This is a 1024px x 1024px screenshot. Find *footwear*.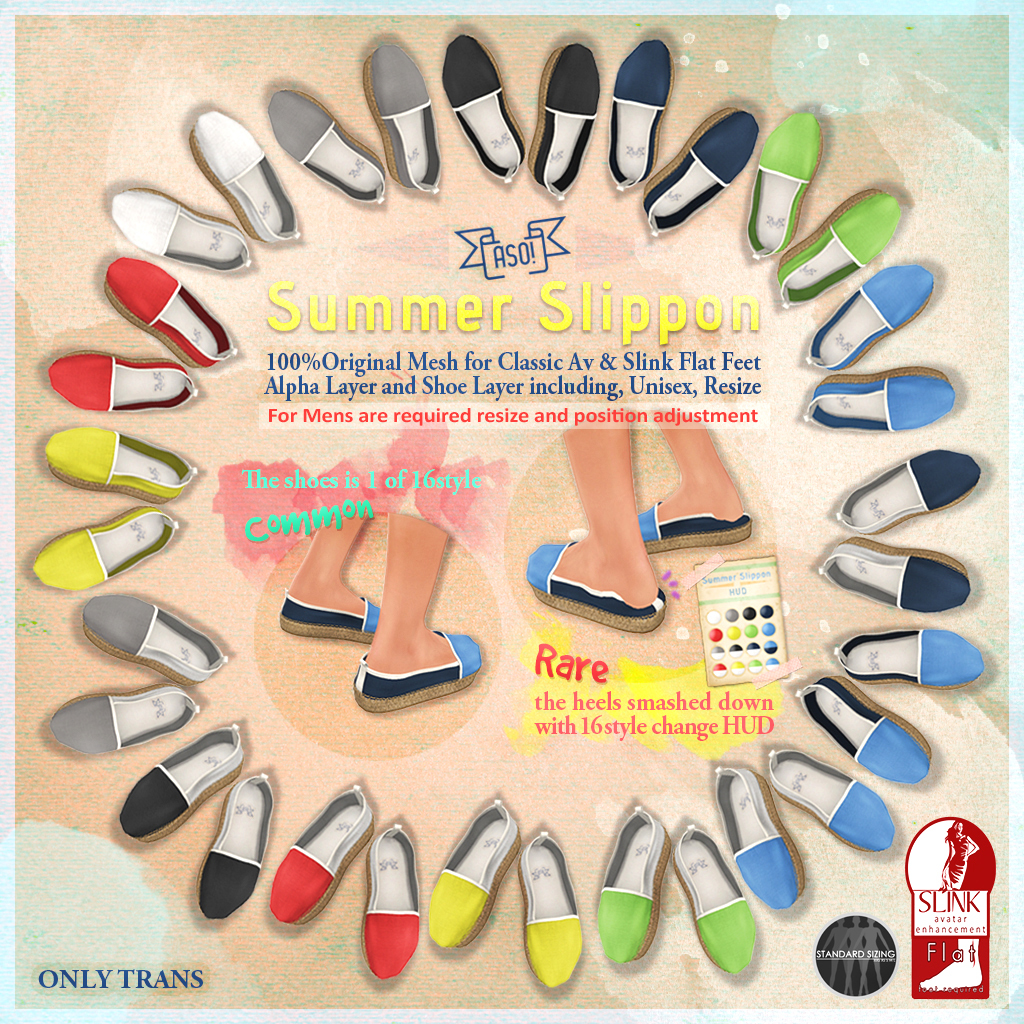
Bounding box: [522, 38, 605, 198].
